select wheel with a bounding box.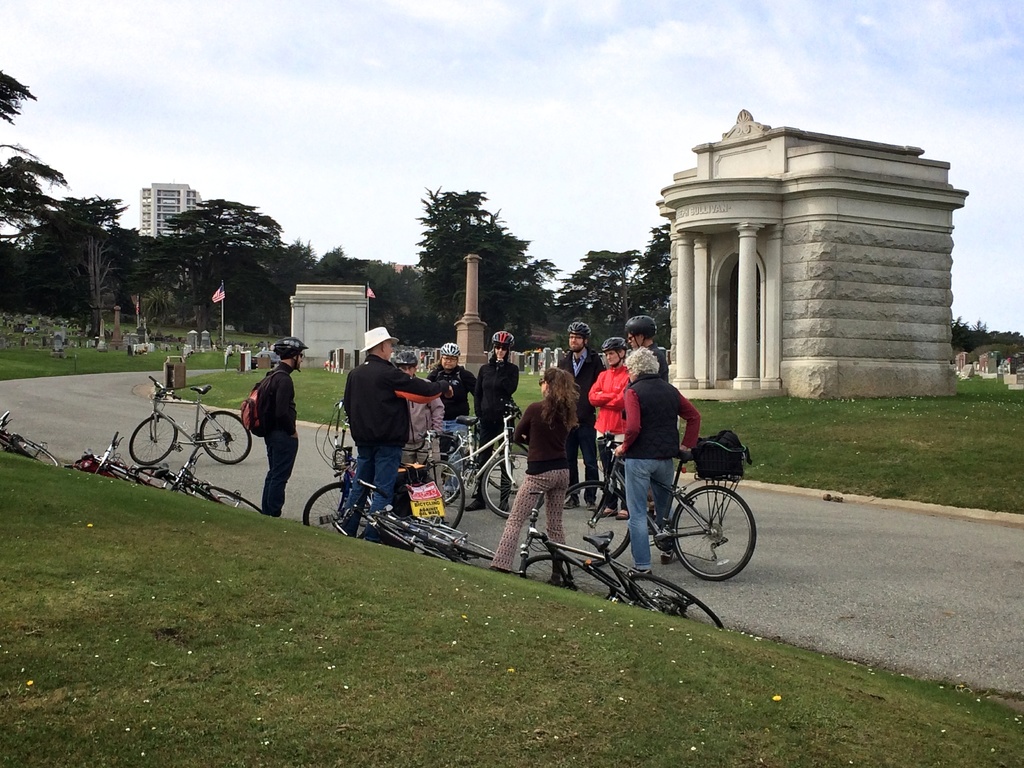
bbox(204, 484, 261, 511).
